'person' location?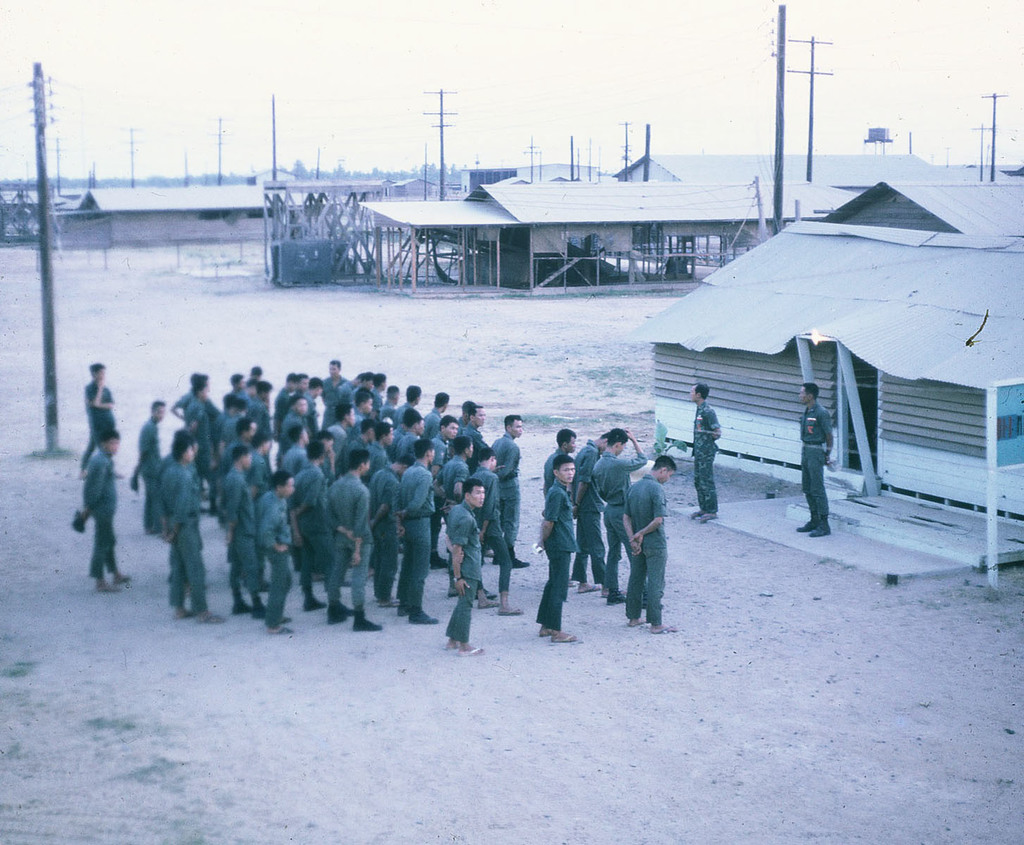
[left=691, top=380, right=725, bottom=523]
